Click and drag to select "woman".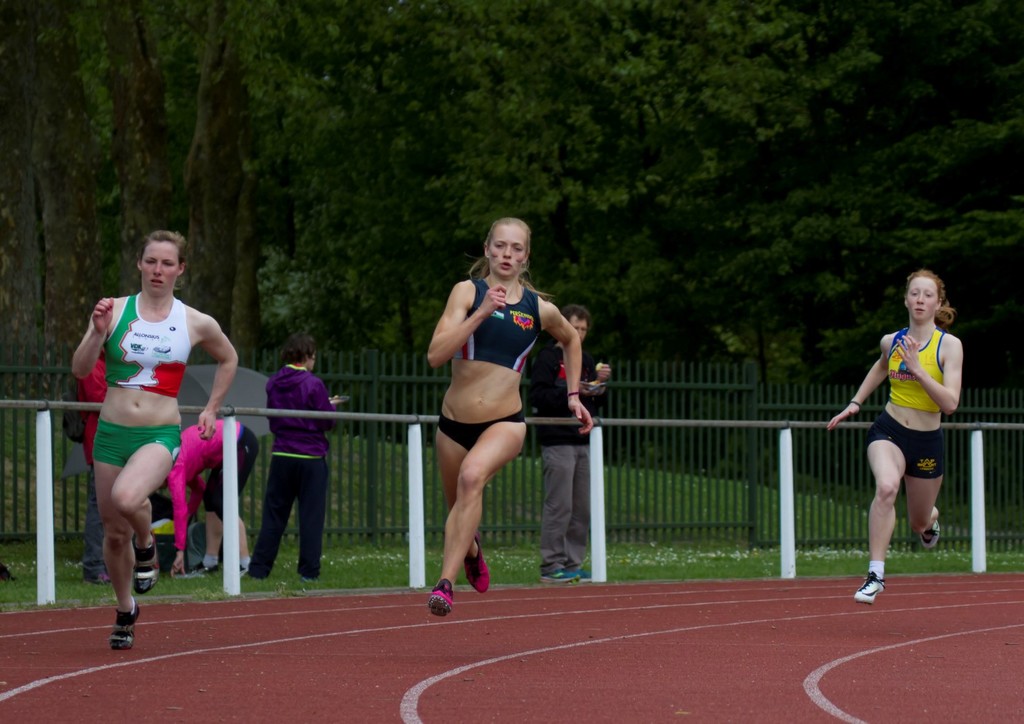
Selection: locate(825, 270, 964, 606).
